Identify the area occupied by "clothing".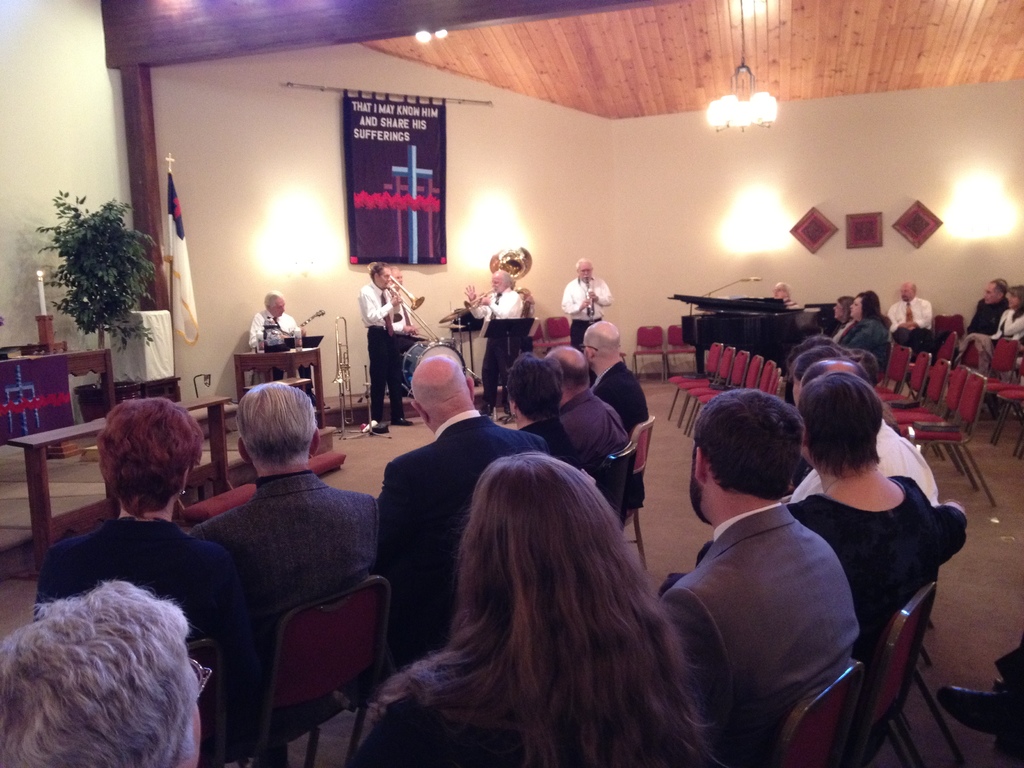
Area: detection(959, 289, 1010, 345).
